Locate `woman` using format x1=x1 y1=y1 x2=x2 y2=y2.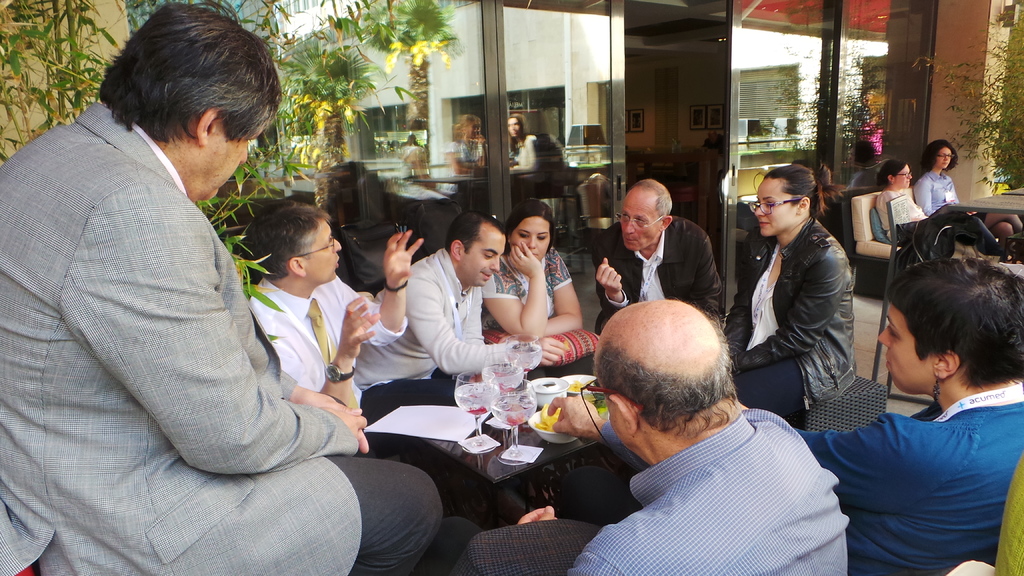
x1=917 y1=139 x2=1021 y2=240.
